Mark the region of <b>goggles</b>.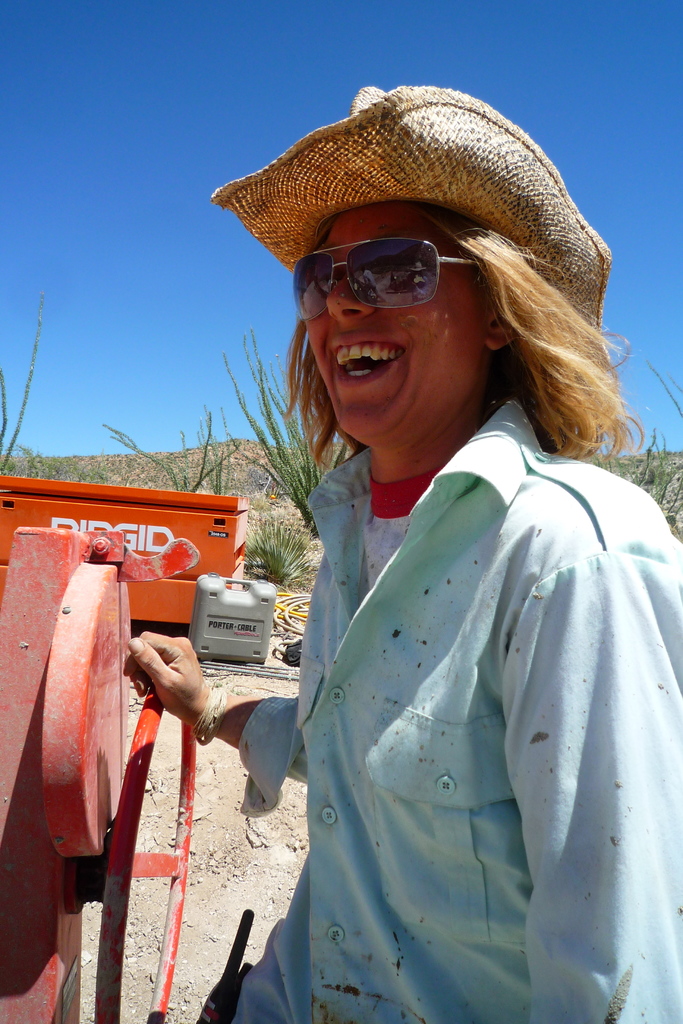
Region: {"x1": 288, "y1": 223, "x2": 505, "y2": 307}.
